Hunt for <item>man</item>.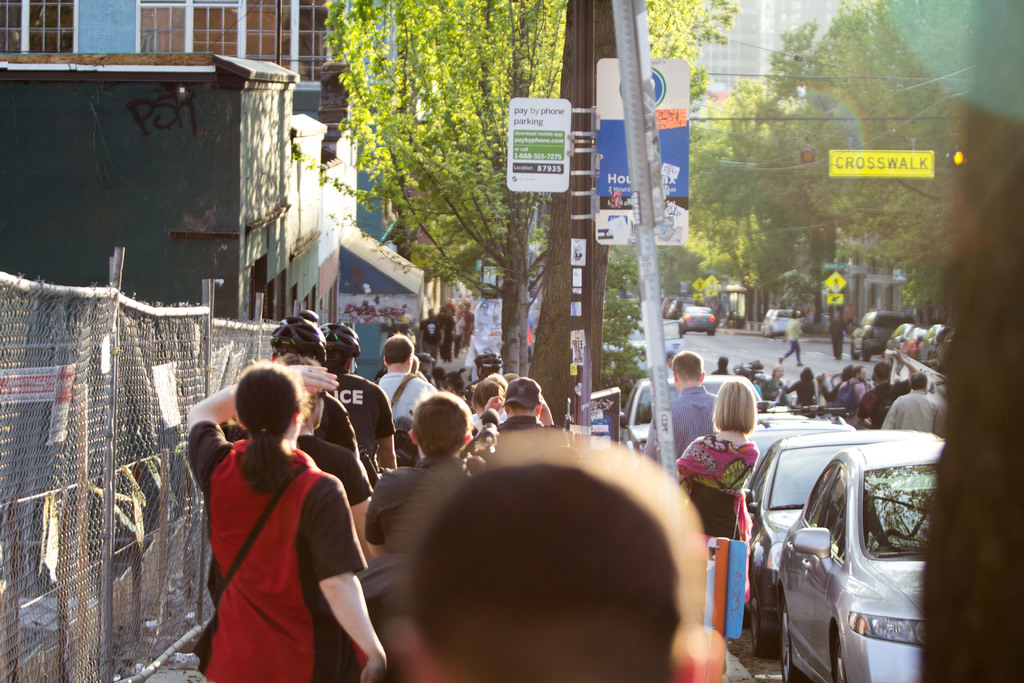
Hunted down at [263,317,360,468].
